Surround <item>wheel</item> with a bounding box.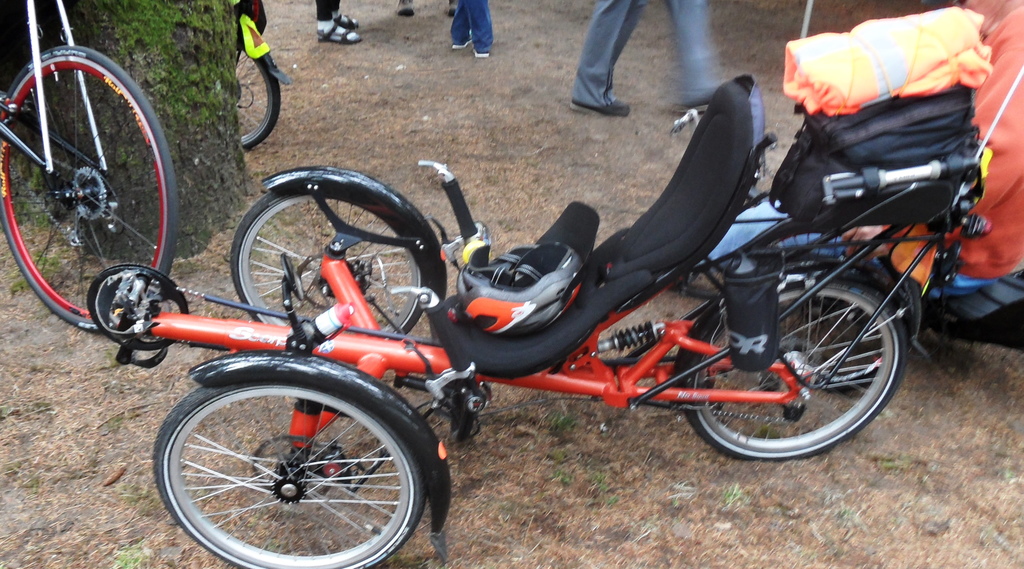
(left=229, top=173, right=430, bottom=352).
